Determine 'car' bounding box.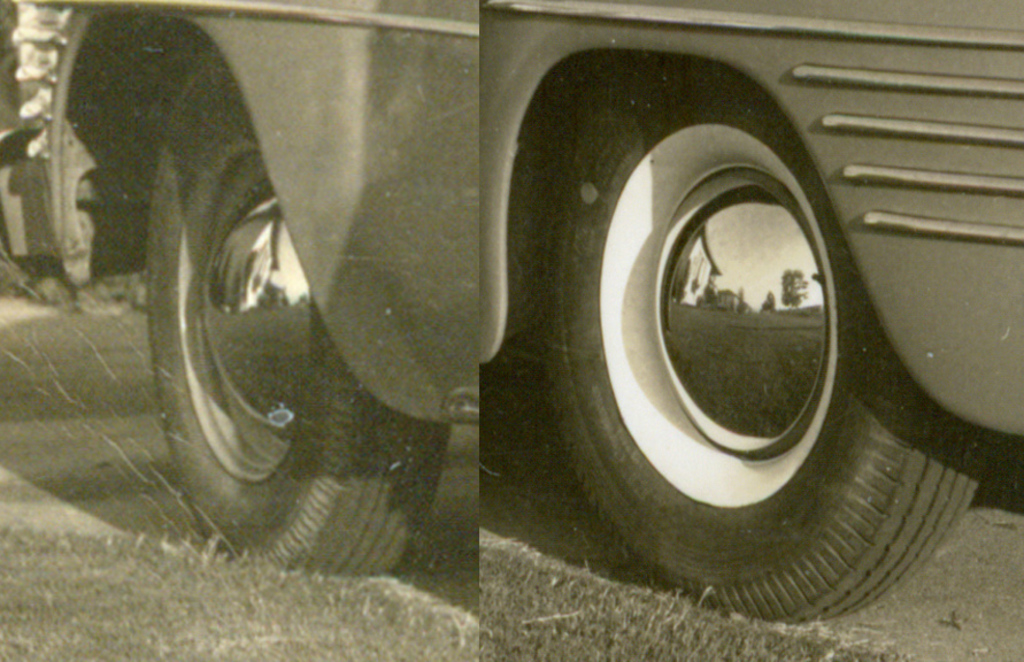
Determined: l=0, t=0, r=480, b=572.
